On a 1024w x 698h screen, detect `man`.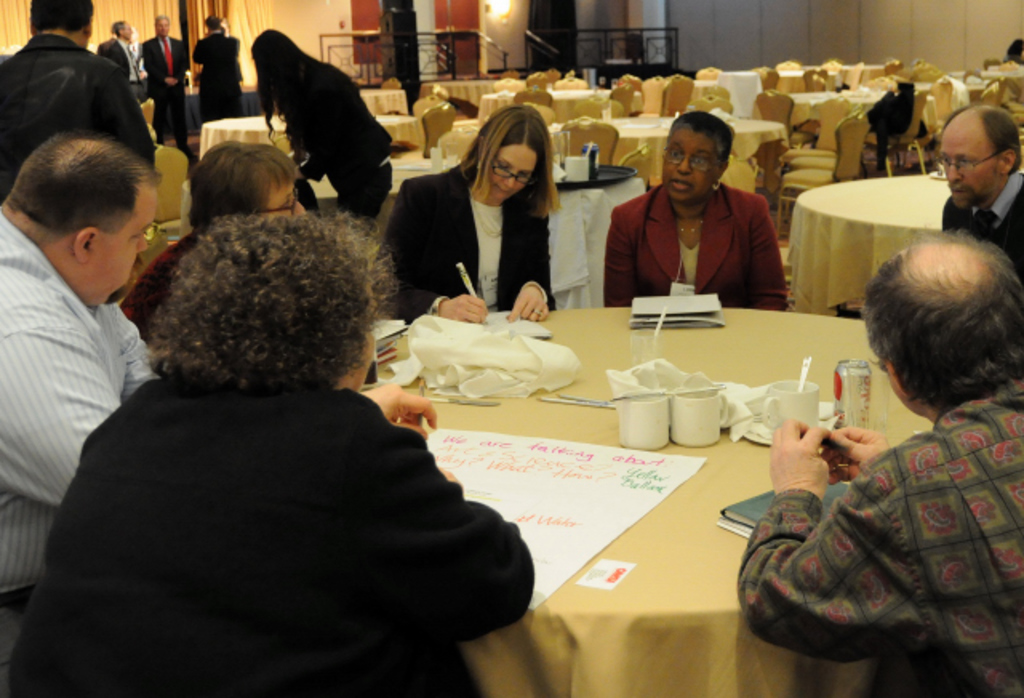
bbox=(192, 8, 245, 118).
